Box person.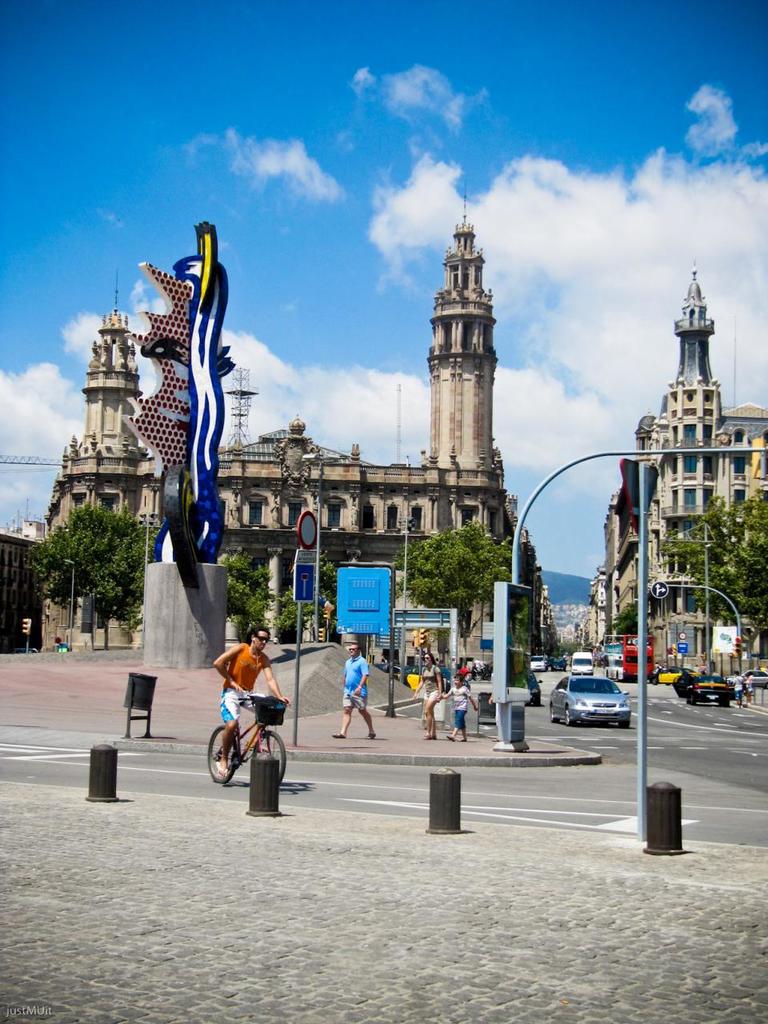
Rect(334, 646, 378, 740).
